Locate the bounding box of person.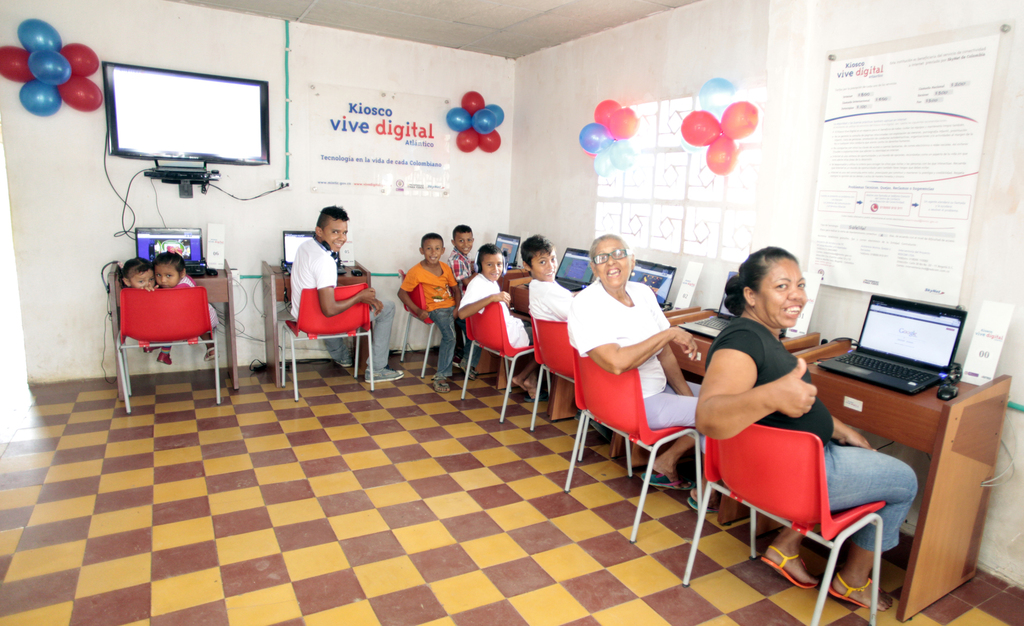
Bounding box: (118, 254, 172, 365).
